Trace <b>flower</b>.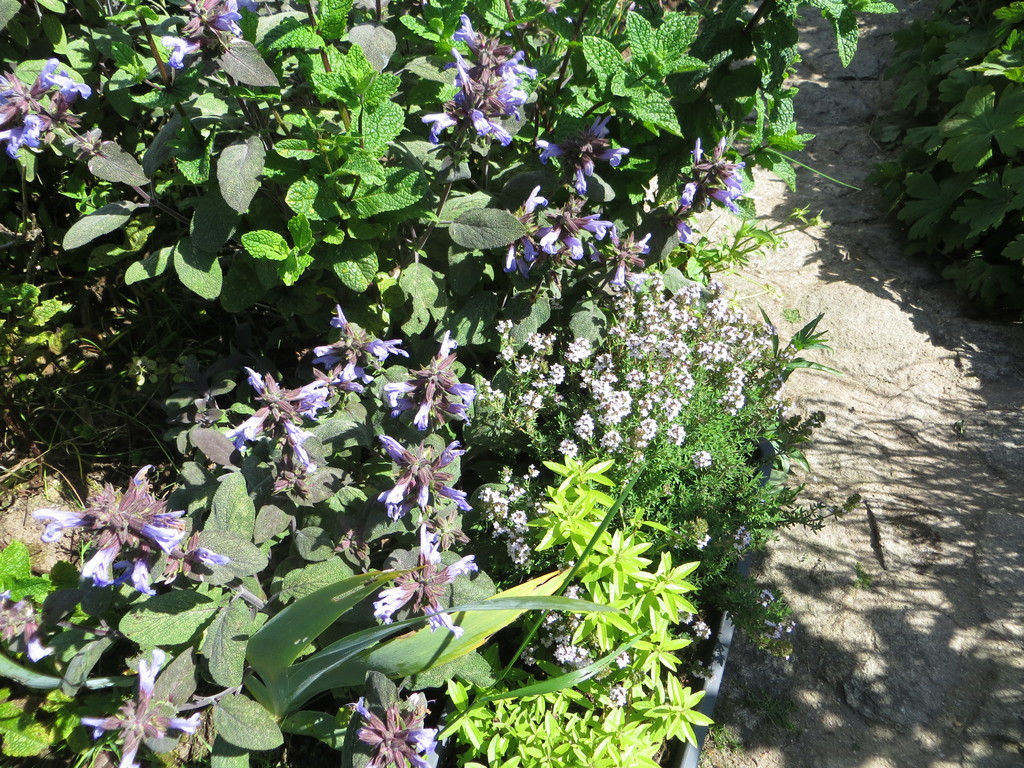
Traced to select_region(376, 470, 423, 517).
